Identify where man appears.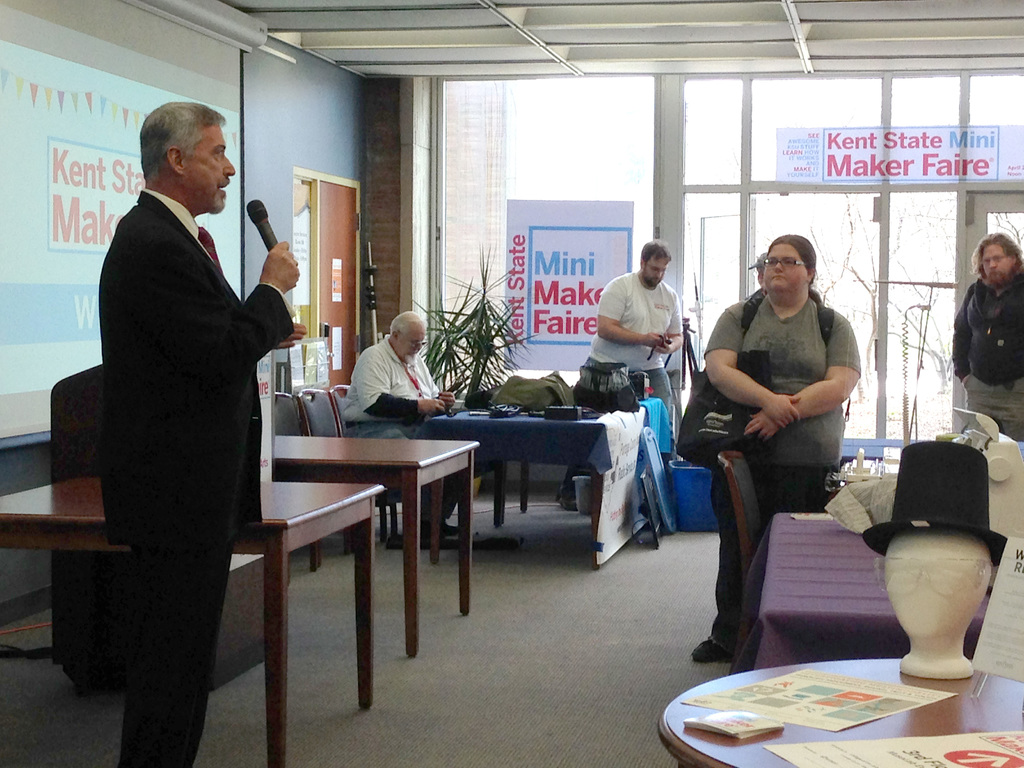
Appears at (73, 77, 298, 758).
